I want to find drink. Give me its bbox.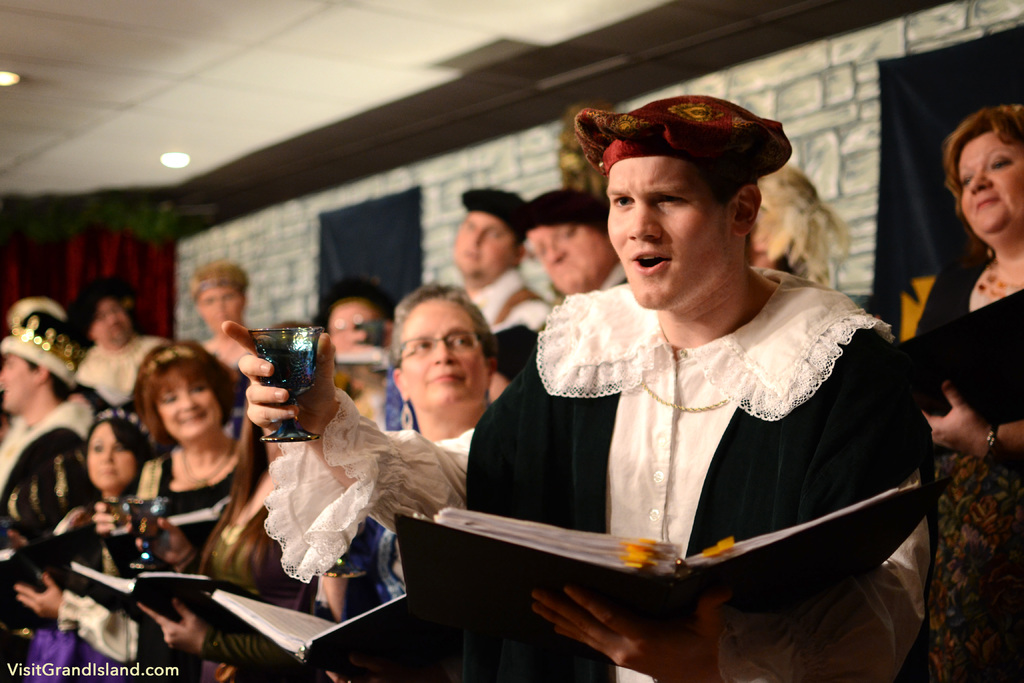
locate(257, 349, 316, 397).
